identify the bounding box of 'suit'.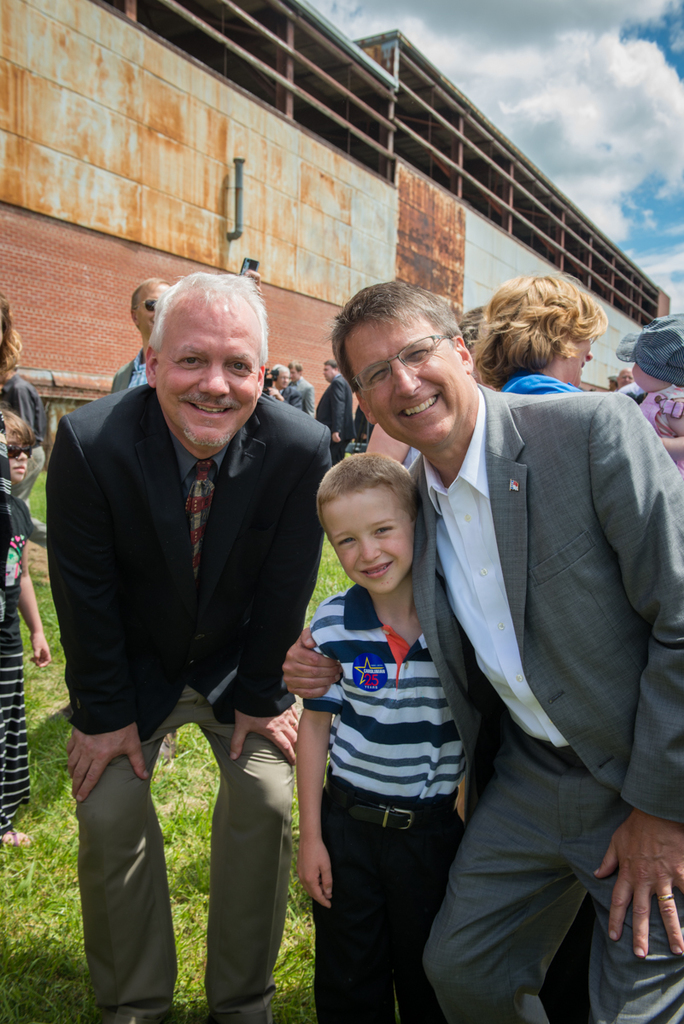
(x1=285, y1=379, x2=317, y2=415).
